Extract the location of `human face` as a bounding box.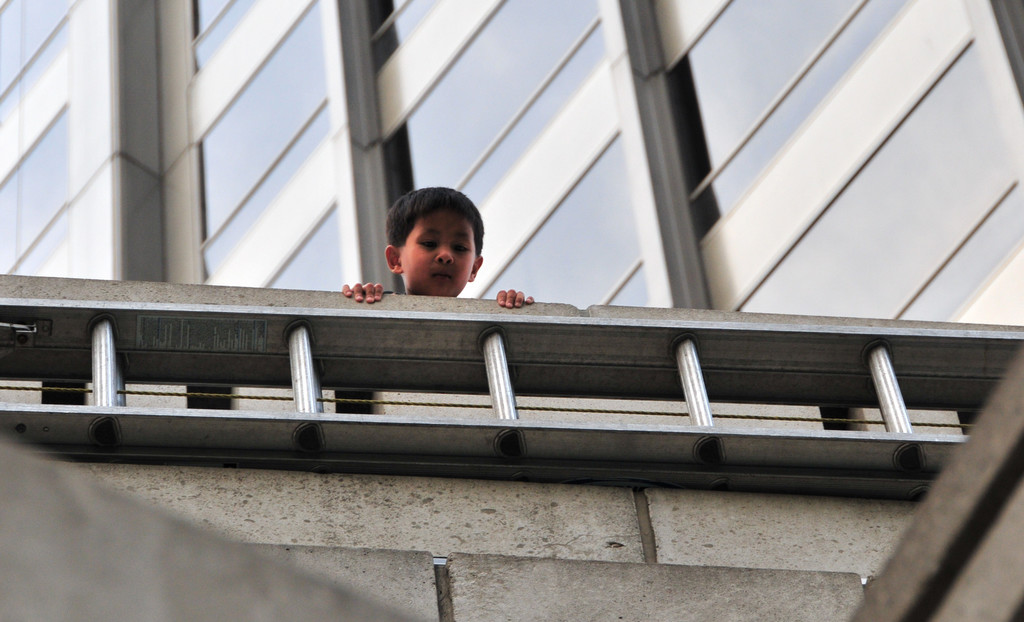
399/211/477/298.
